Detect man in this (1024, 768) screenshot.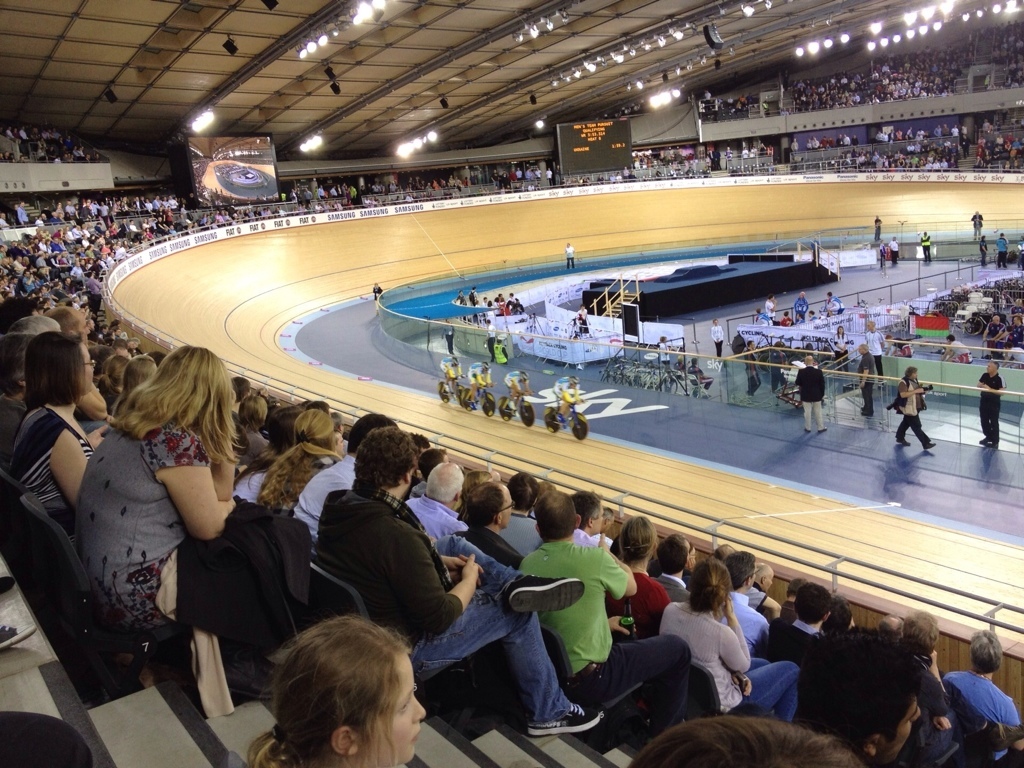
Detection: bbox=[652, 332, 673, 367].
